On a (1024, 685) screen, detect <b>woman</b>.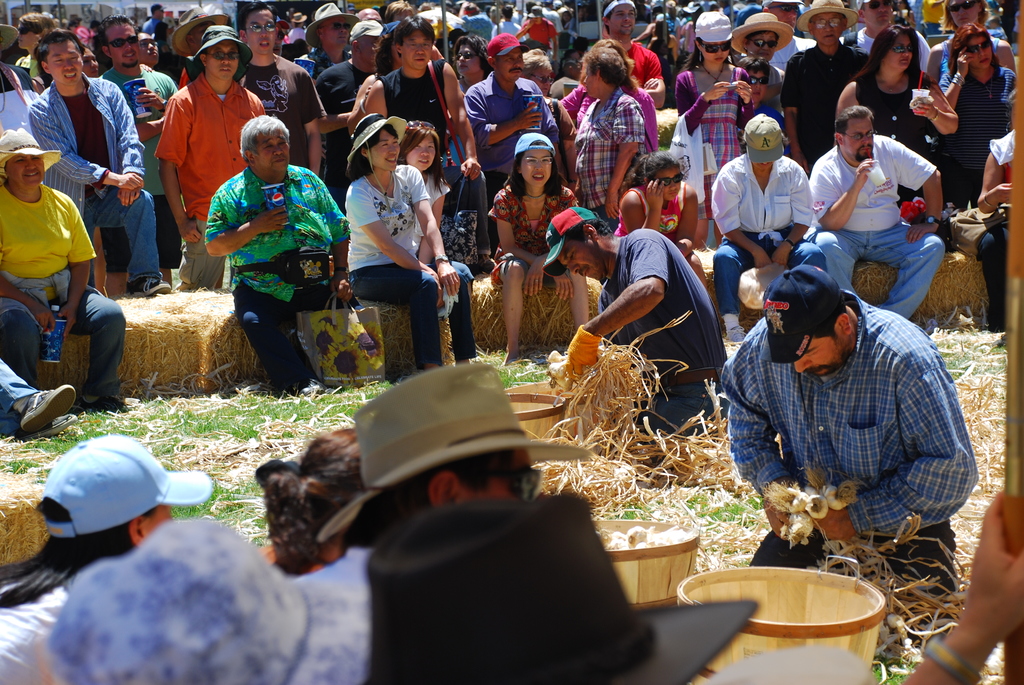
bbox(523, 46, 582, 166).
